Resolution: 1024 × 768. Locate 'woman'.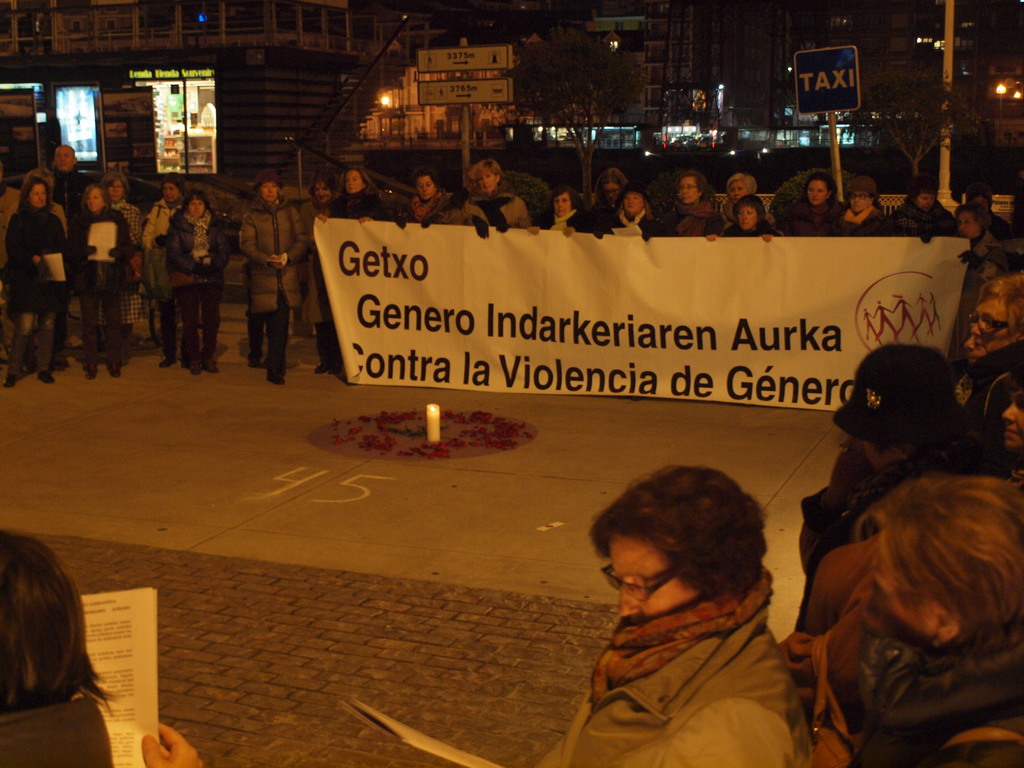
crop(26, 173, 67, 376).
